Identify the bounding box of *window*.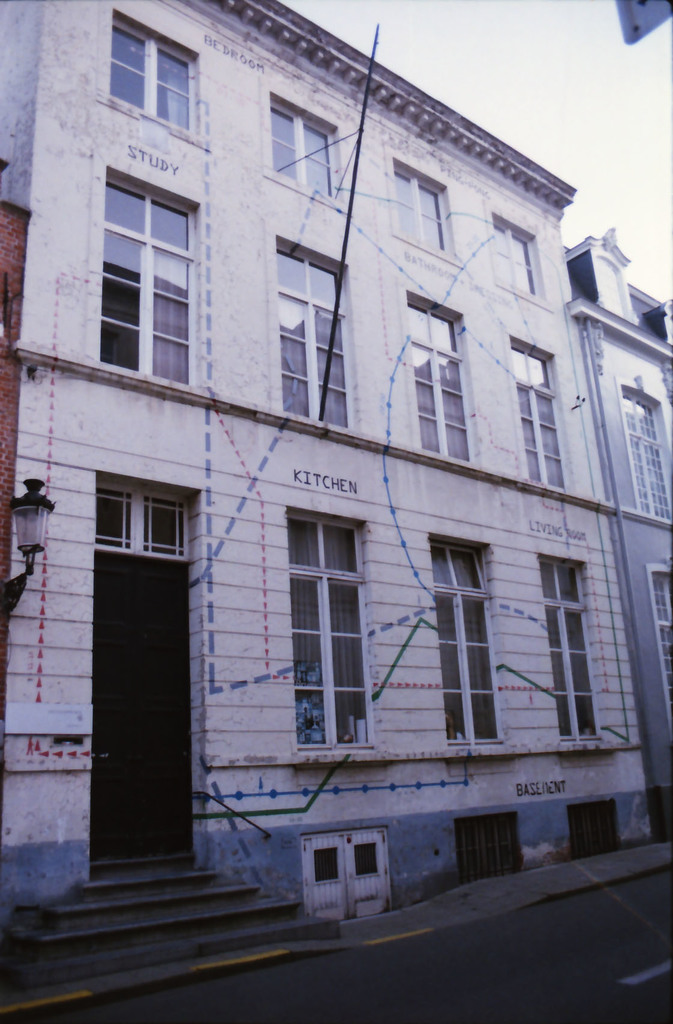
535:554:600:749.
